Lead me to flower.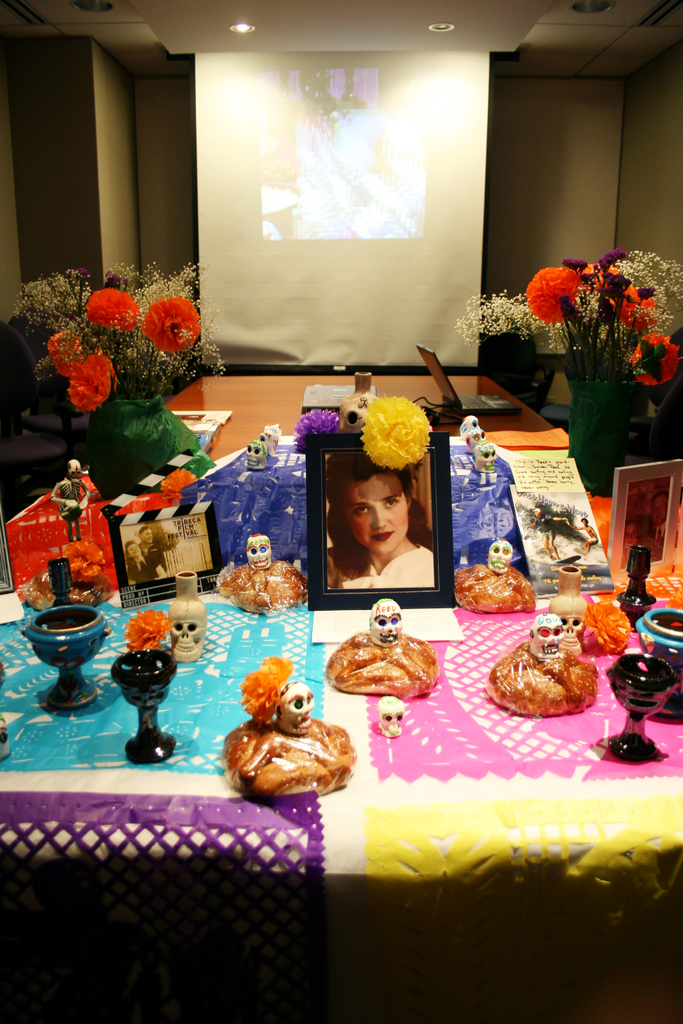
Lead to [left=563, top=256, right=586, bottom=271].
